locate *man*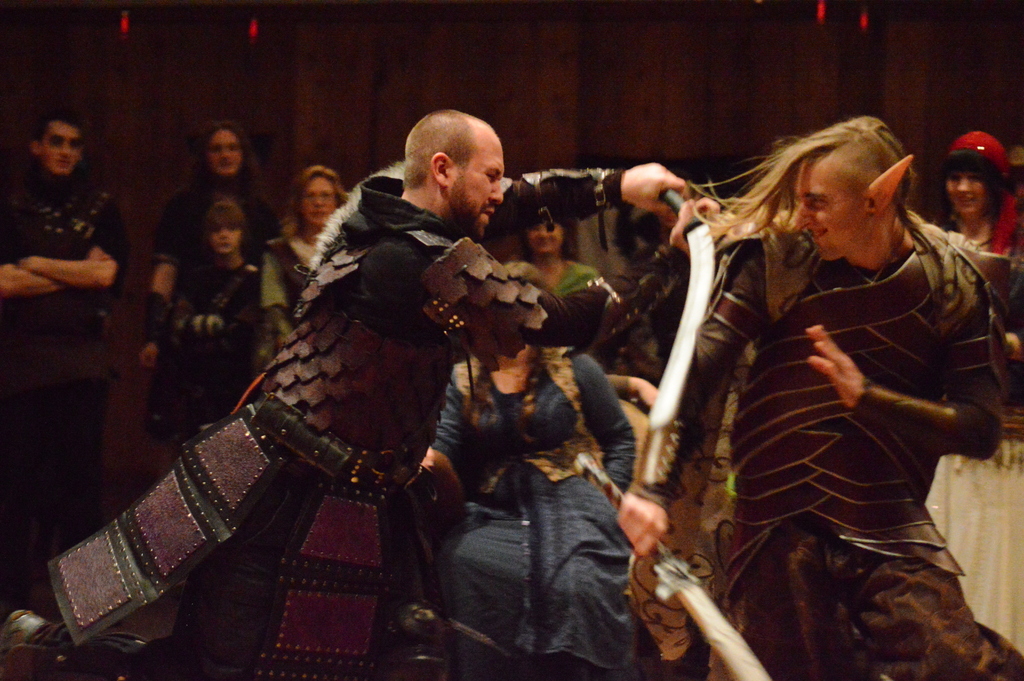
l=0, t=107, r=130, b=557
